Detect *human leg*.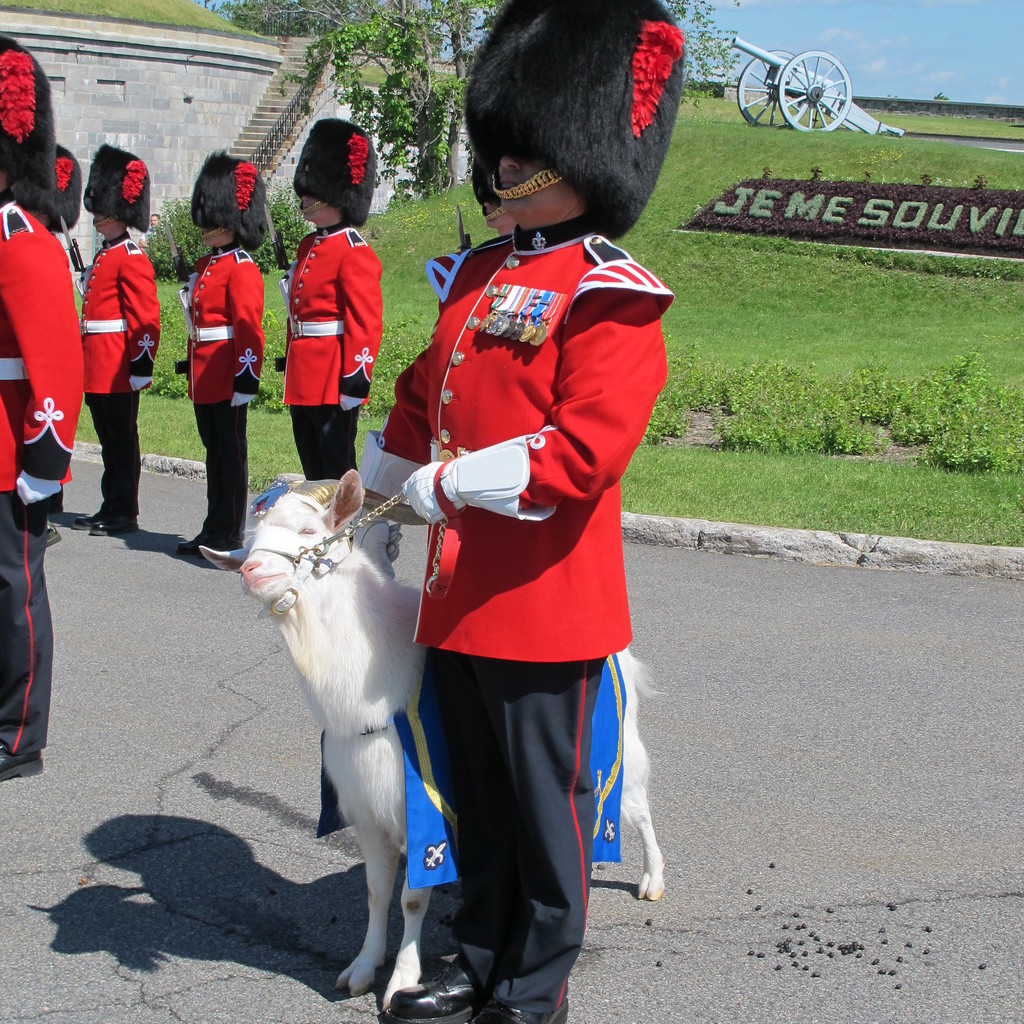
Detected at l=196, t=375, r=251, b=560.
